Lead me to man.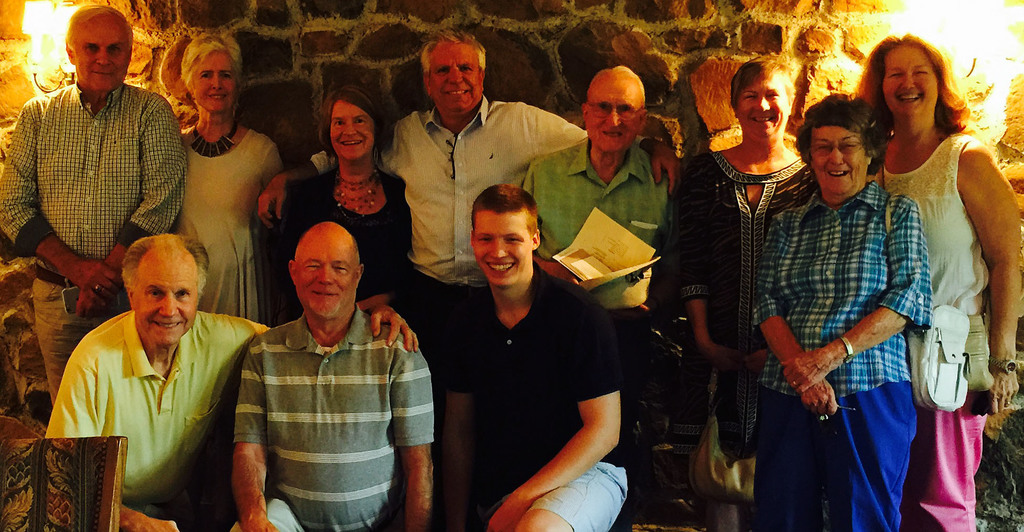
Lead to 521,66,680,314.
